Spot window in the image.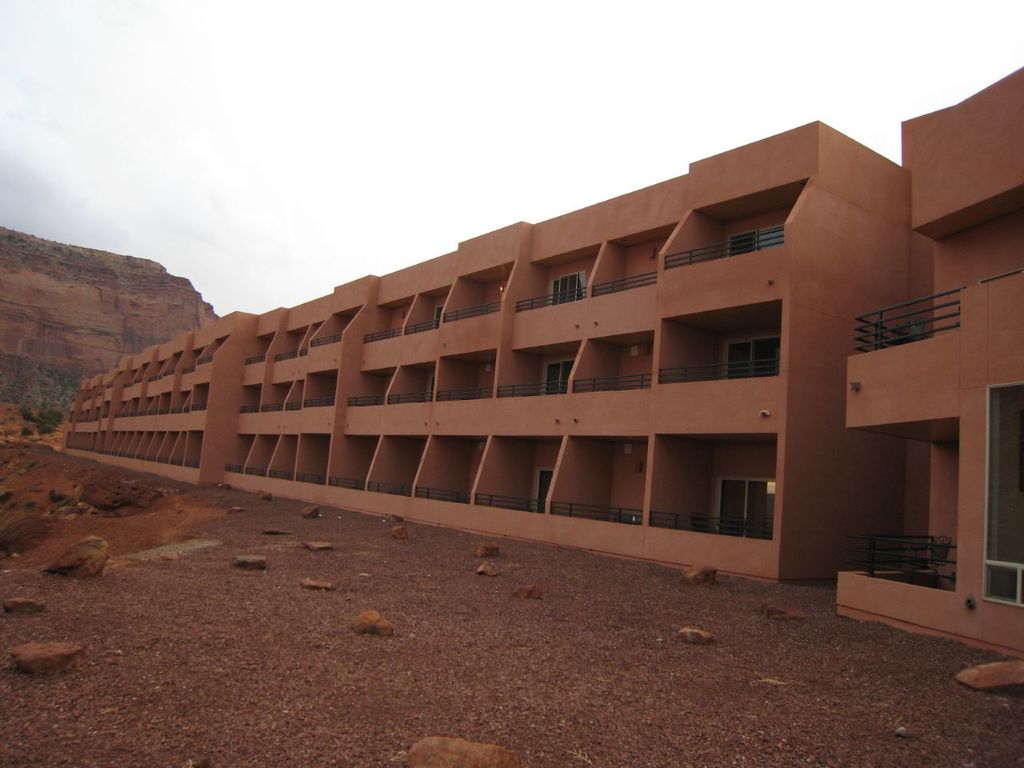
window found at Rect(542, 358, 574, 398).
